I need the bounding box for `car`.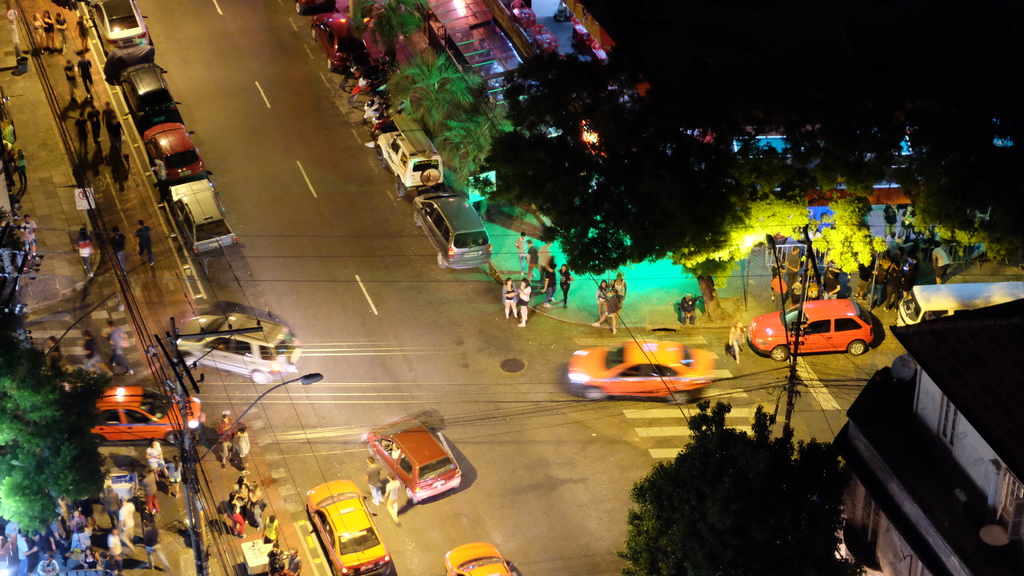
Here it is: Rect(412, 189, 495, 269).
